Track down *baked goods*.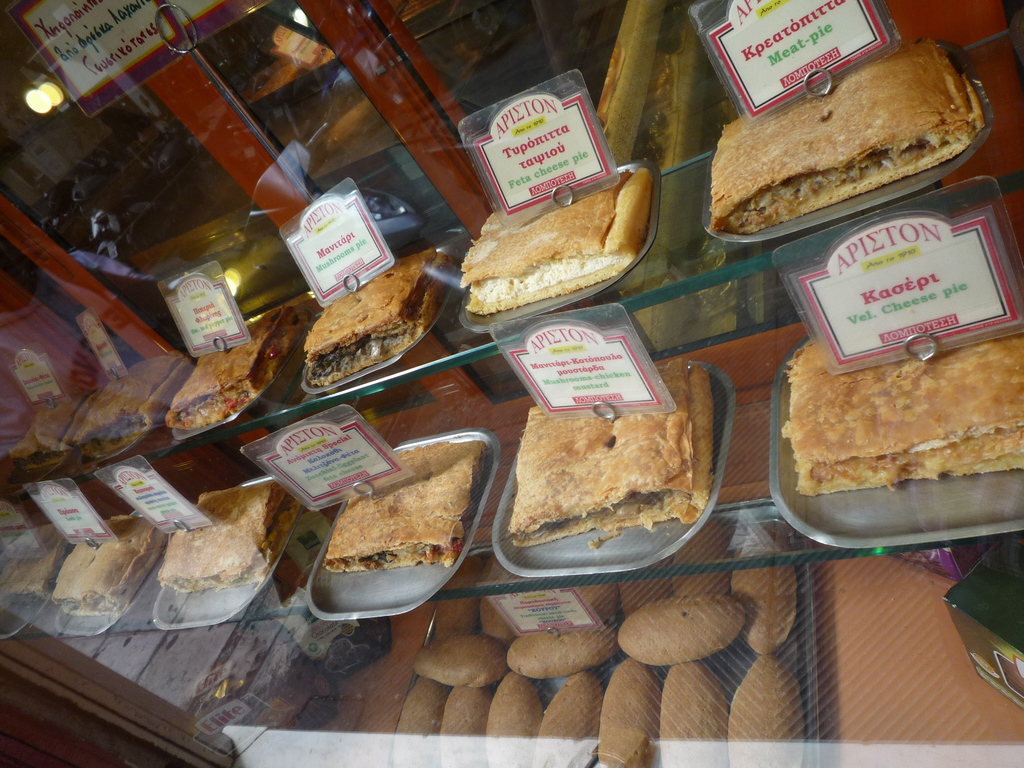
Tracked to locate(159, 486, 296, 589).
